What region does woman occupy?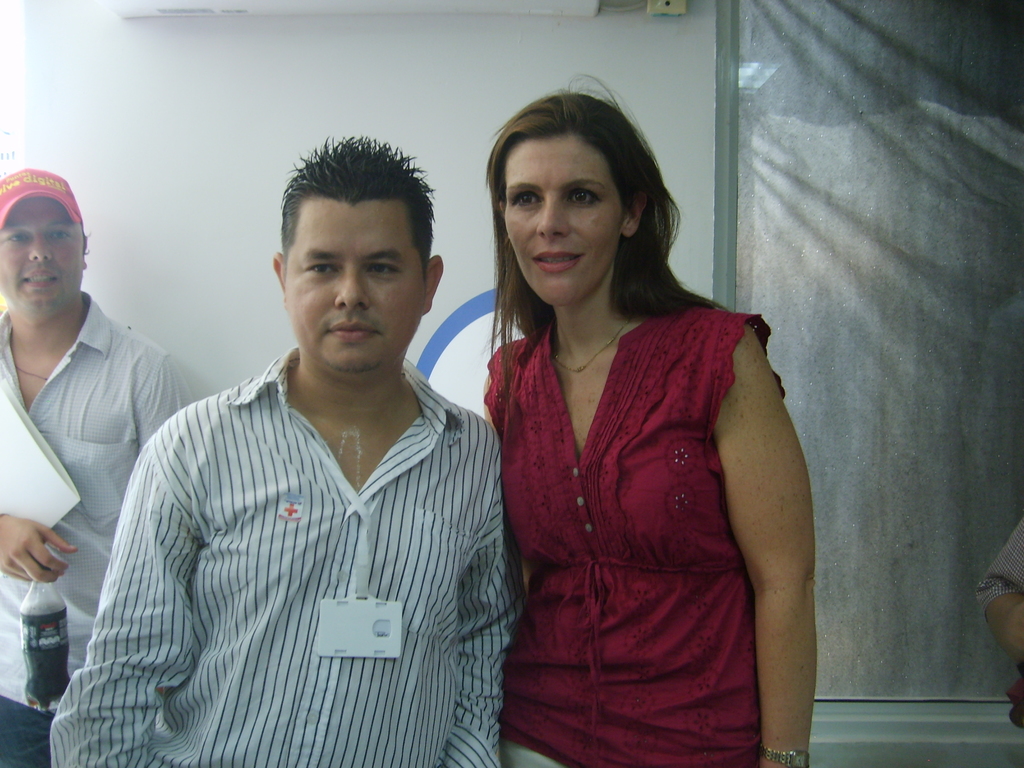
box(452, 93, 820, 758).
